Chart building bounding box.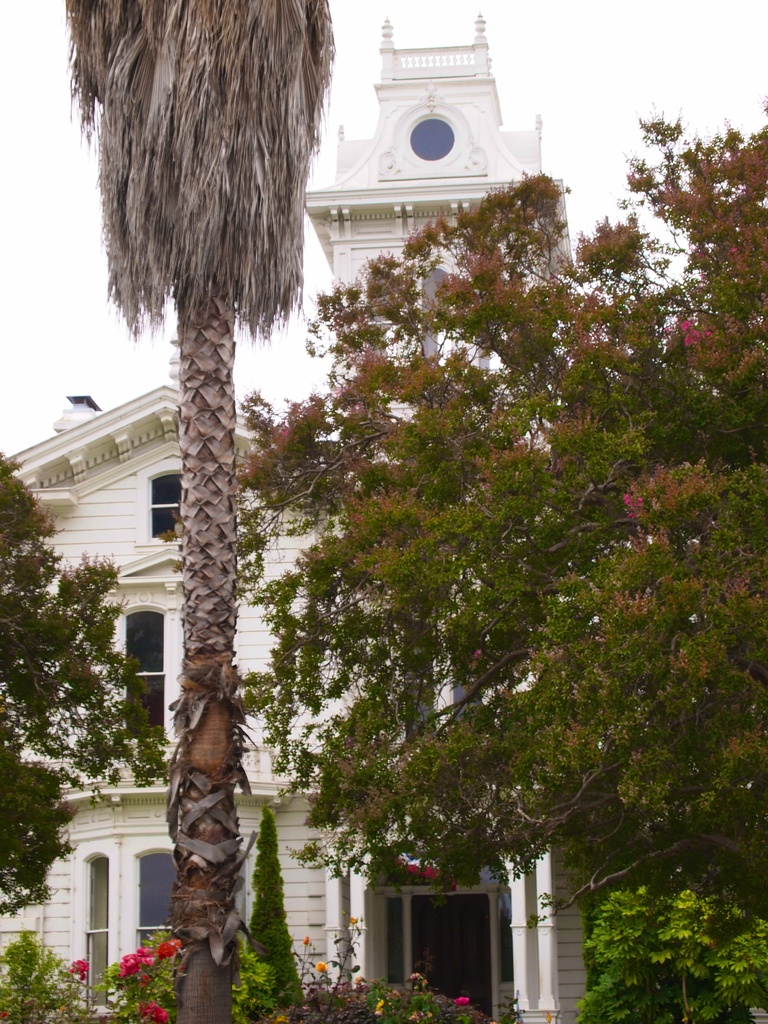
Charted: bbox(0, 10, 597, 1023).
